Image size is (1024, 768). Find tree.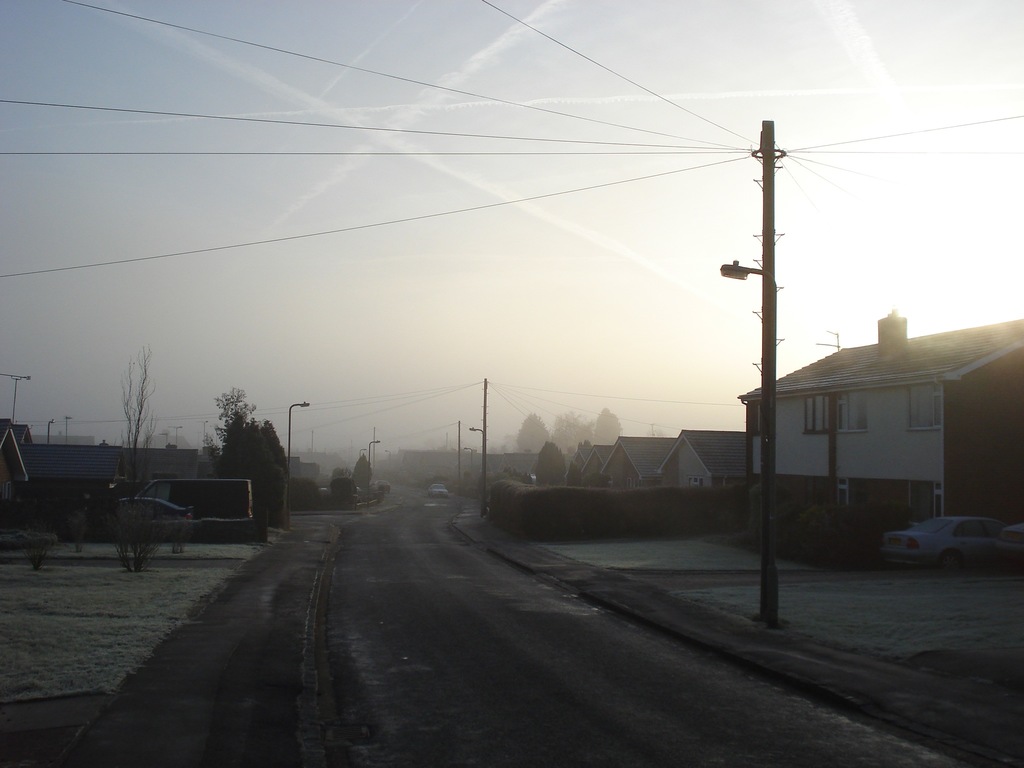
{"left": 212, "top": 387, "right": 298, "bottom": 509}.
